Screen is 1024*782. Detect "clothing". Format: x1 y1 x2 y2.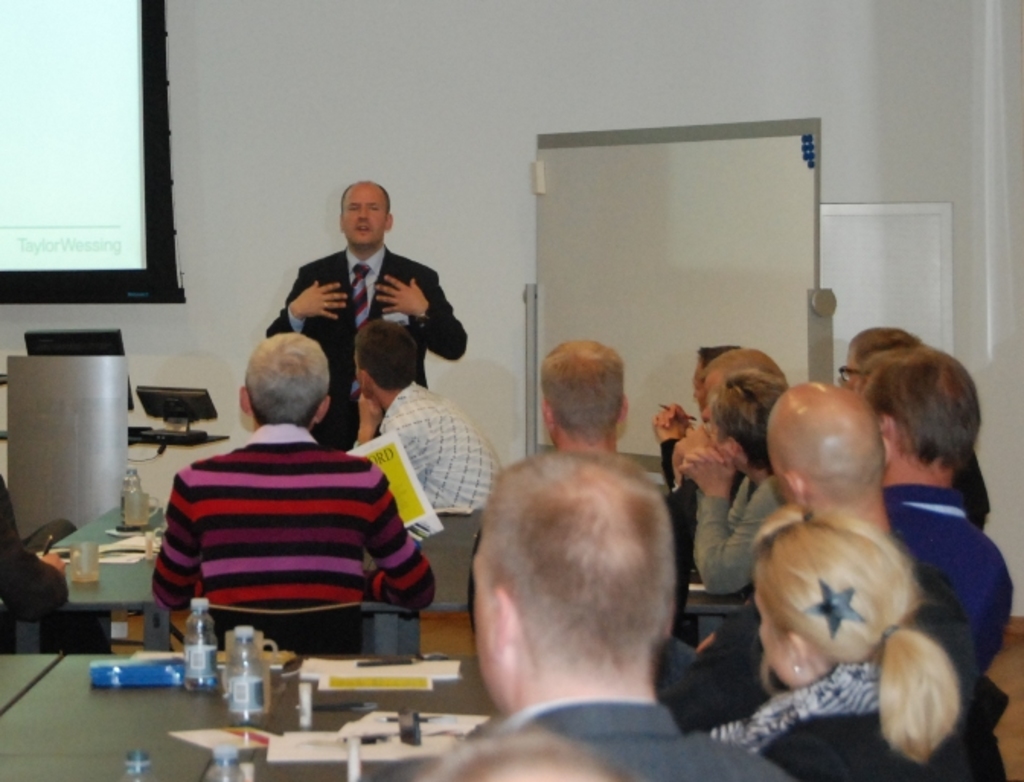
0 473 72 657.
